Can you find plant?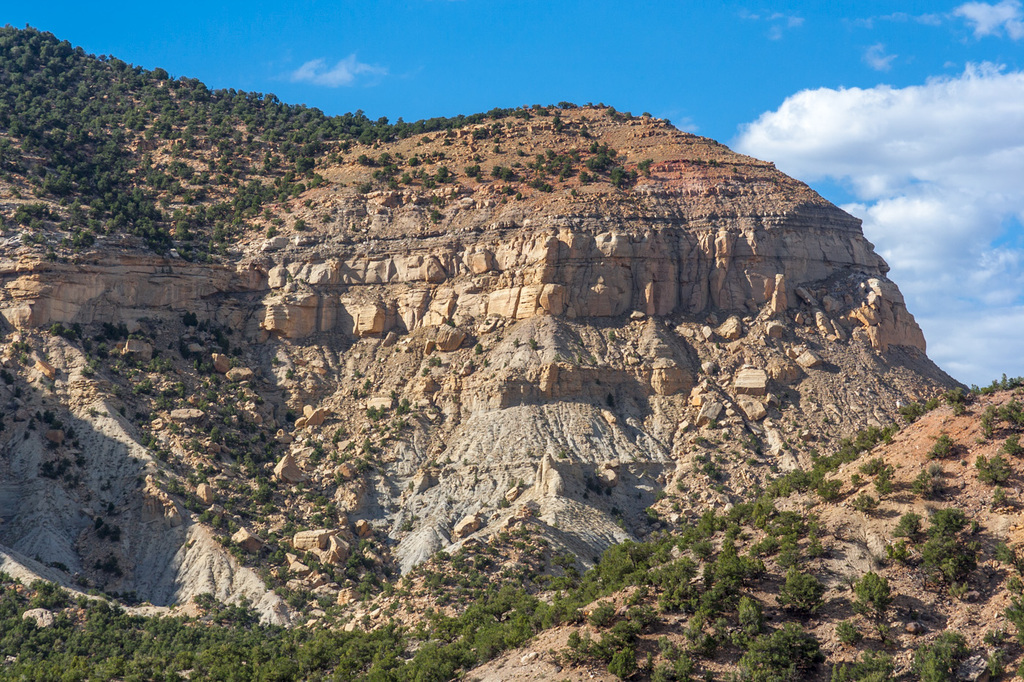
Yes, bounding box: <box>982,644,1007,681</box>.
